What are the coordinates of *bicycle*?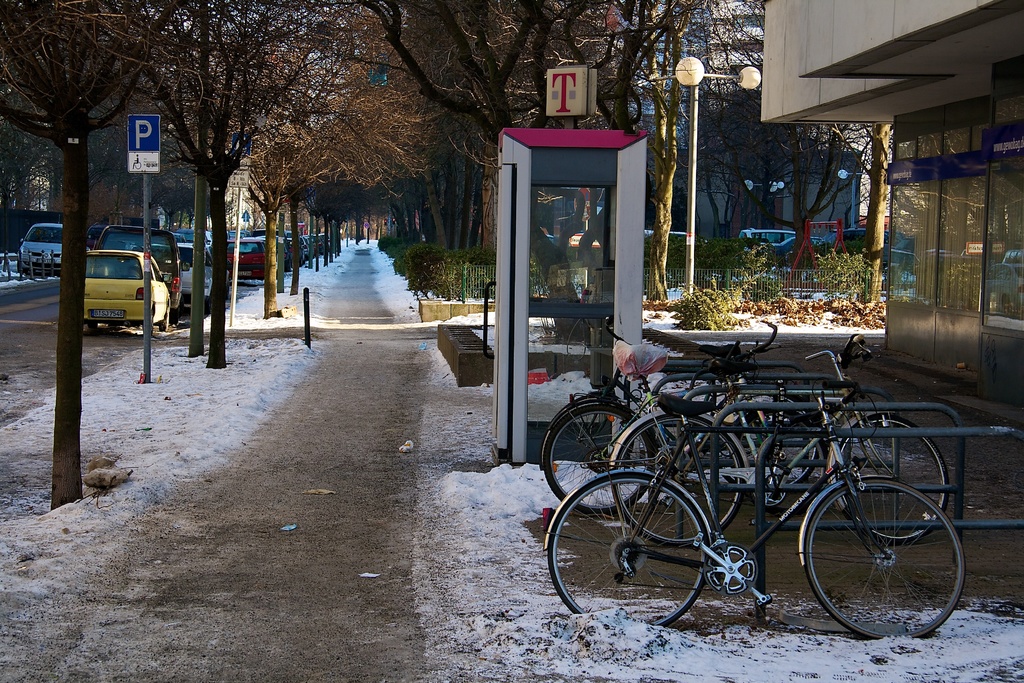
(538, 381, 967, 642).
